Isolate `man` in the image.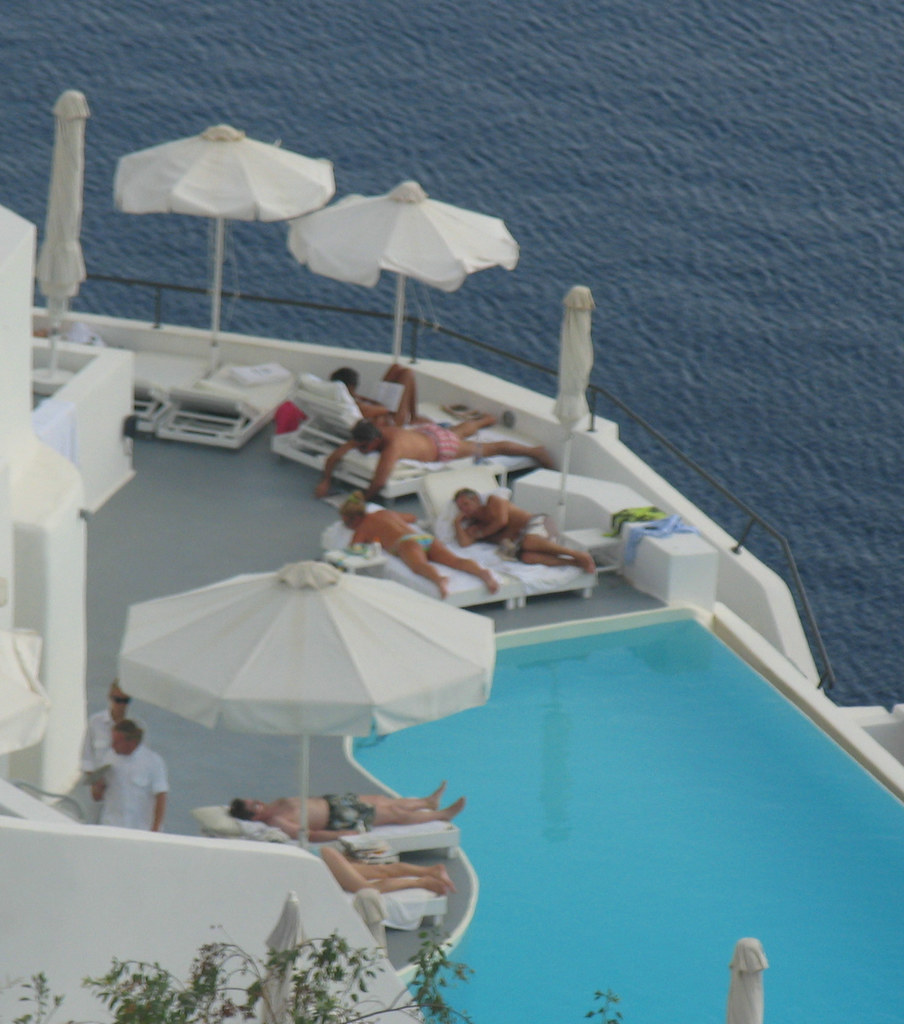
Isolated region: [75,676,156,780].
